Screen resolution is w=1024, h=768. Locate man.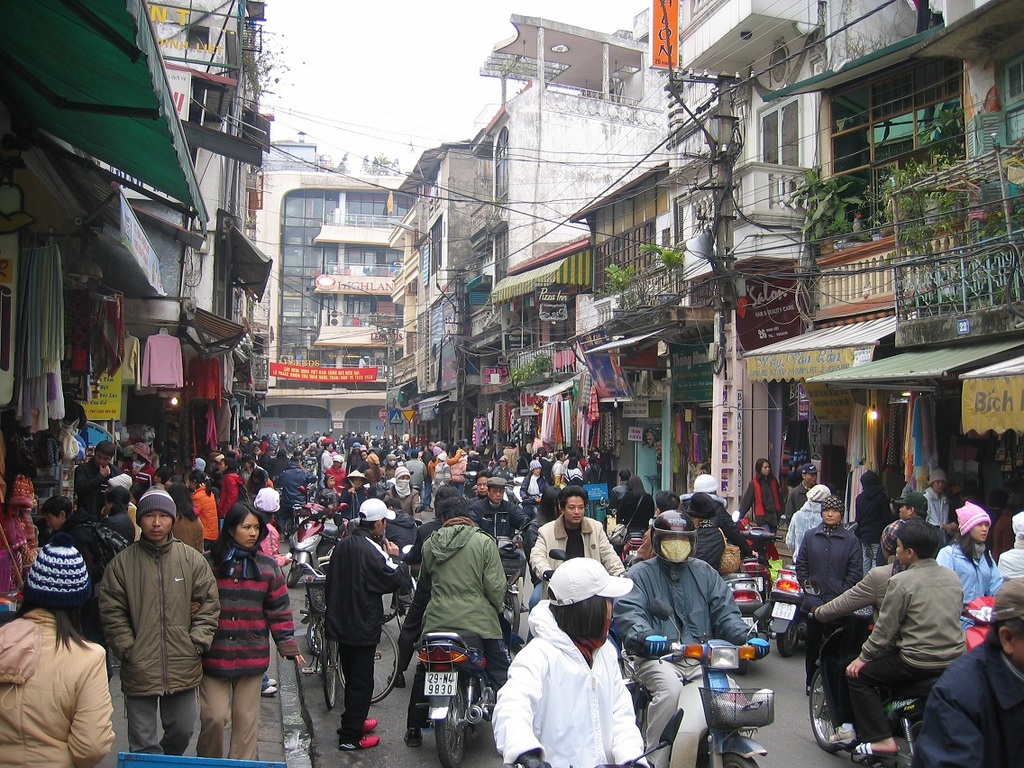
[76, 443, 117, 516].
